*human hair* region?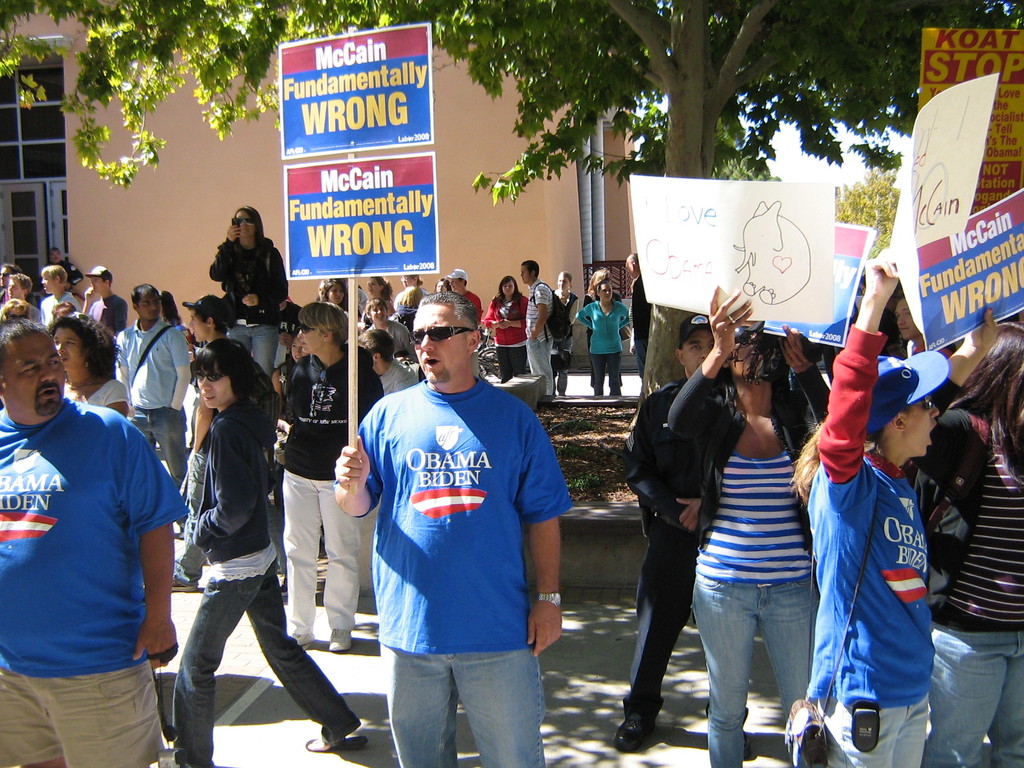
{"x1": 623, "y1": 256, "x2": 636, "y2": 273}
